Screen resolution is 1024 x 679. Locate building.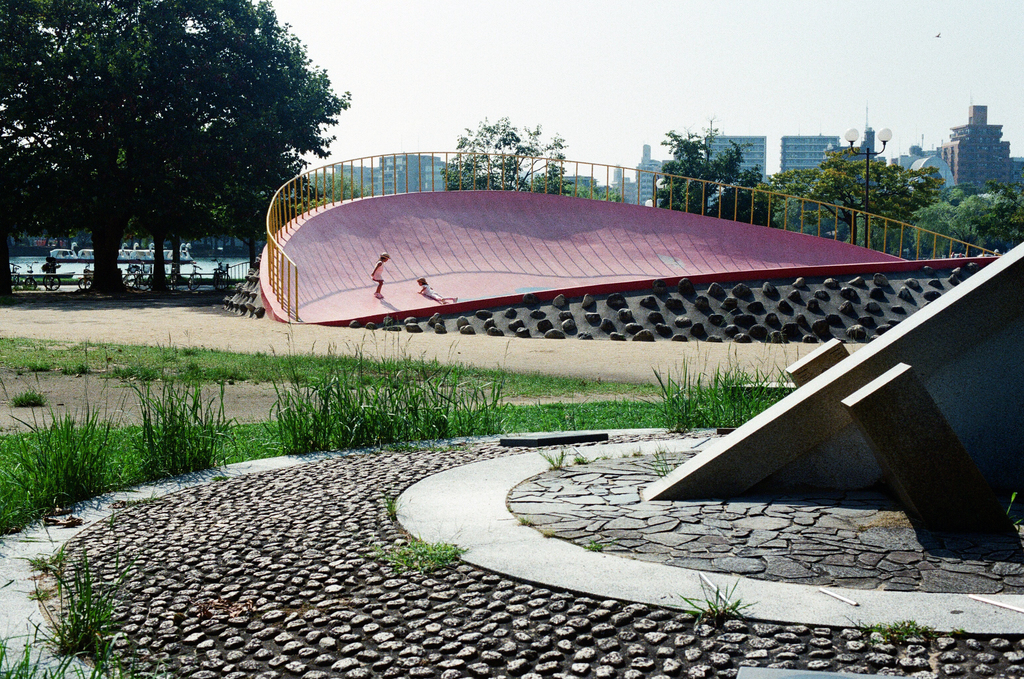
box(333, 148, 464, 195).
